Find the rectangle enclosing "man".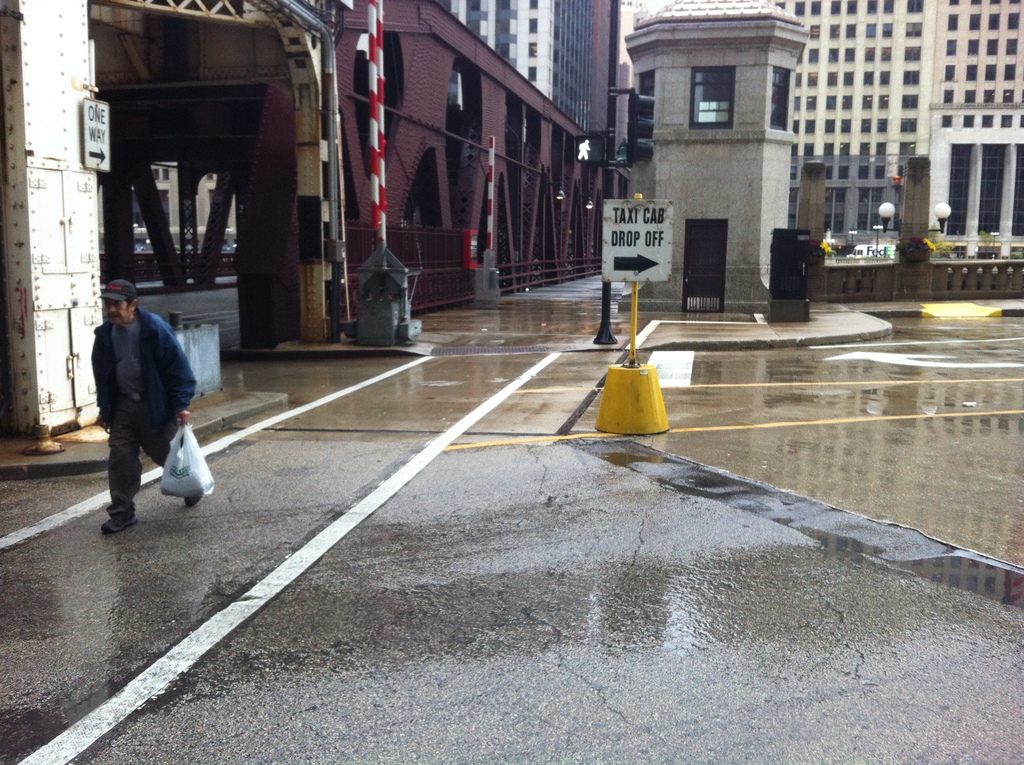
bbox=(72, 261, 213, 560).
